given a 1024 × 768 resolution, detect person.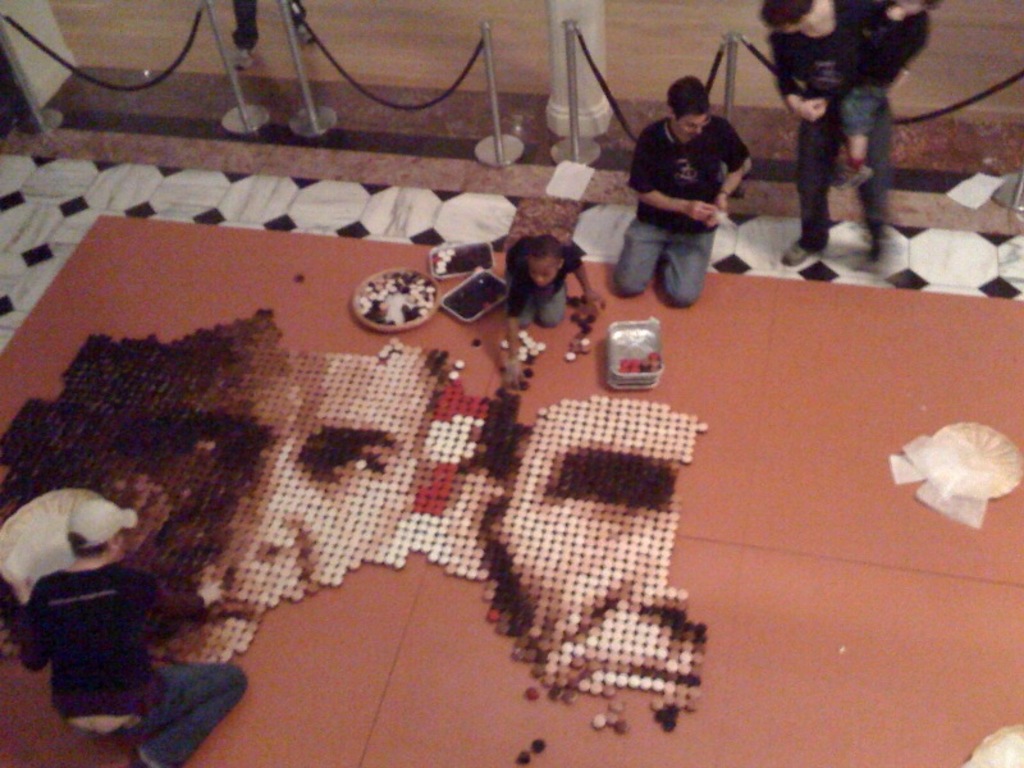
[19, 490, 246, 767].
